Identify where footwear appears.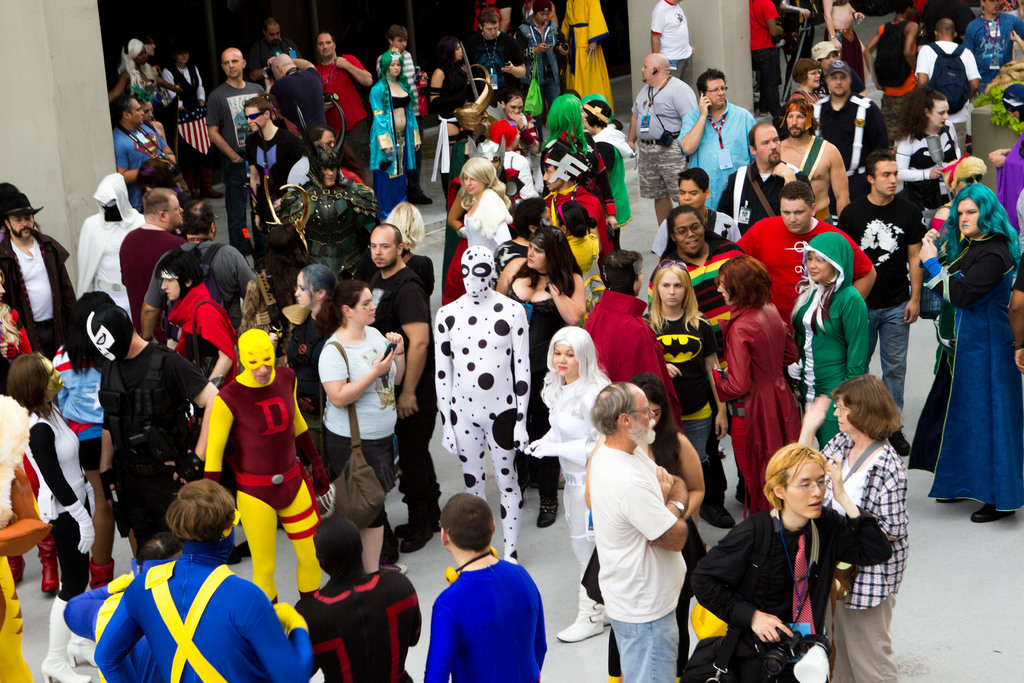
Appears at x1=605, y1=611, x2=616, y2=631.
